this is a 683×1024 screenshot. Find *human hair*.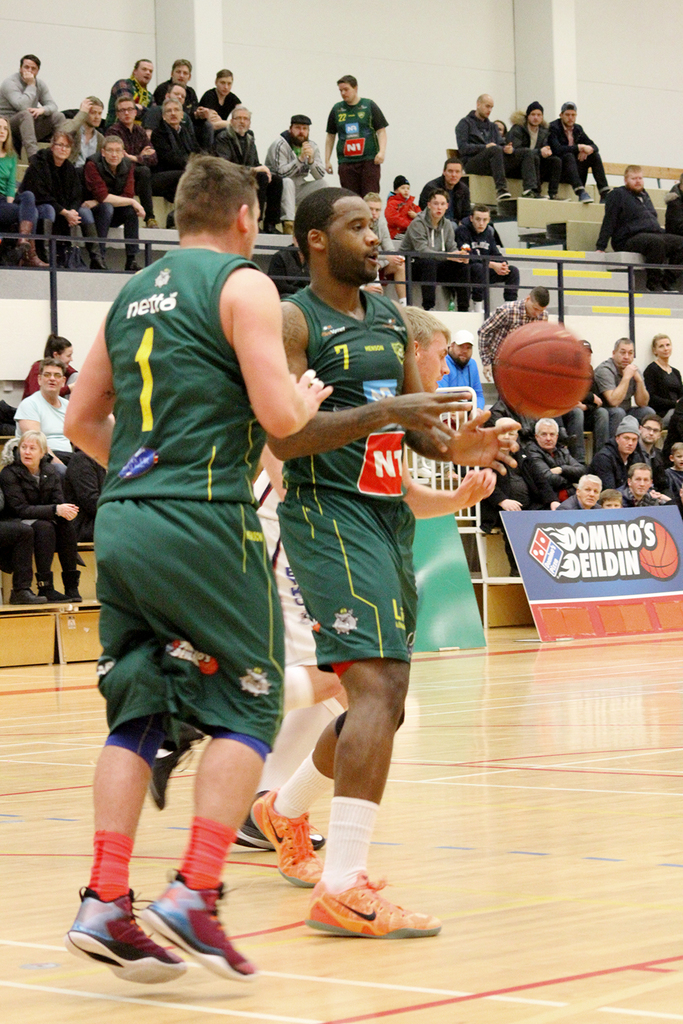
Bounding box: bbox(46, 133, 81, 165).
